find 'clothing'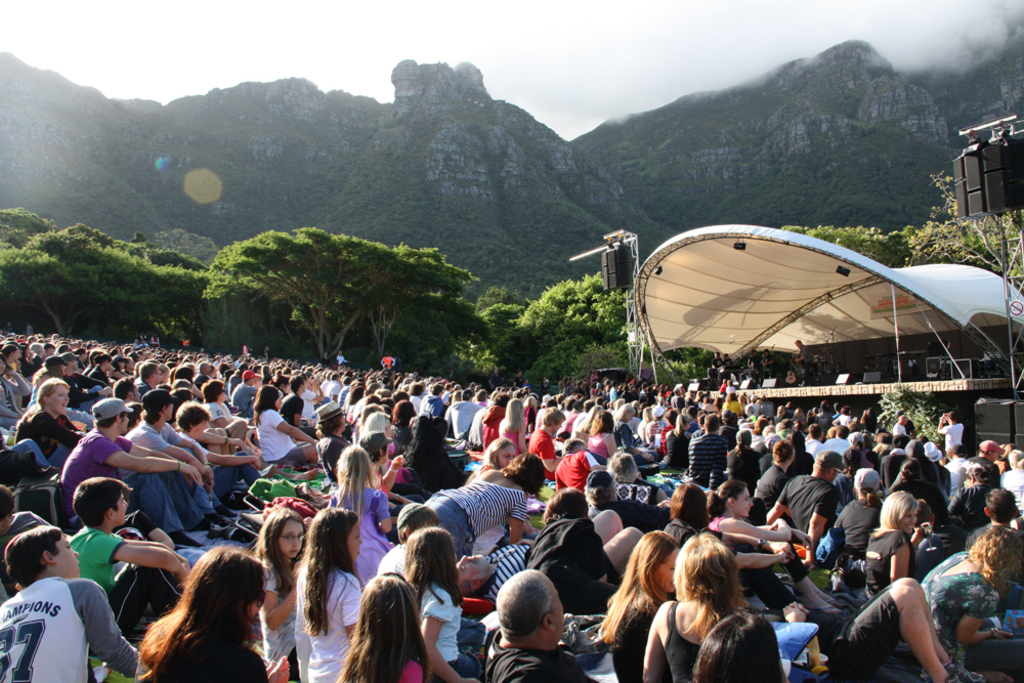
[229,382,260,418]
